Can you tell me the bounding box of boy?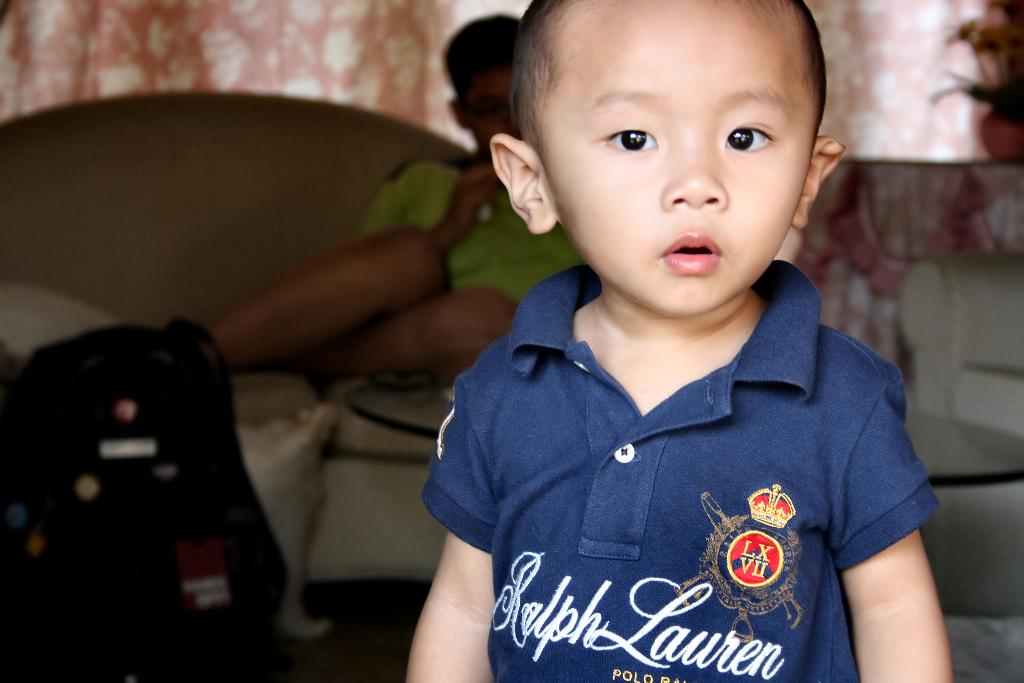
pyautogui.locateOnScreen(408, 0, 945, 655).
